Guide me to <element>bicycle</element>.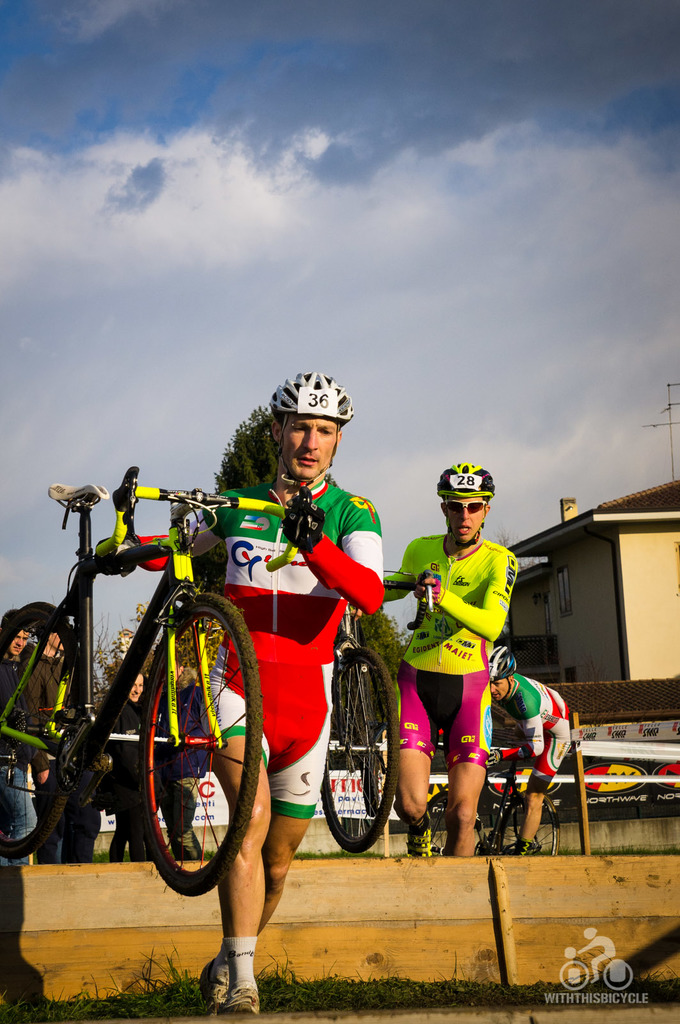
Guidance: 320:568:431:853.
